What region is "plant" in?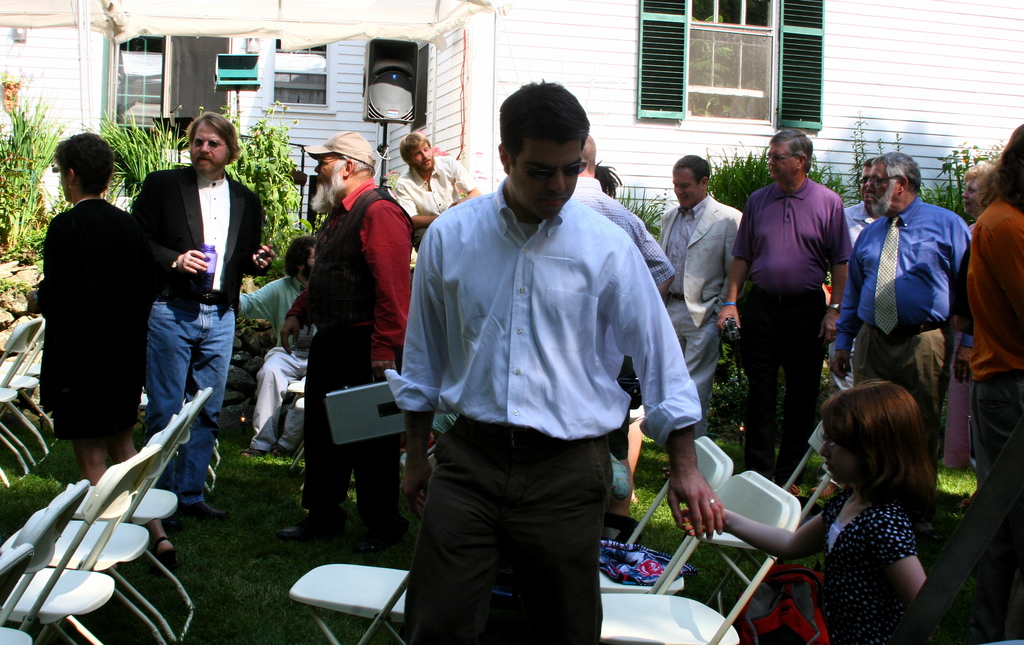
locate(932, 453, 981, 503).
